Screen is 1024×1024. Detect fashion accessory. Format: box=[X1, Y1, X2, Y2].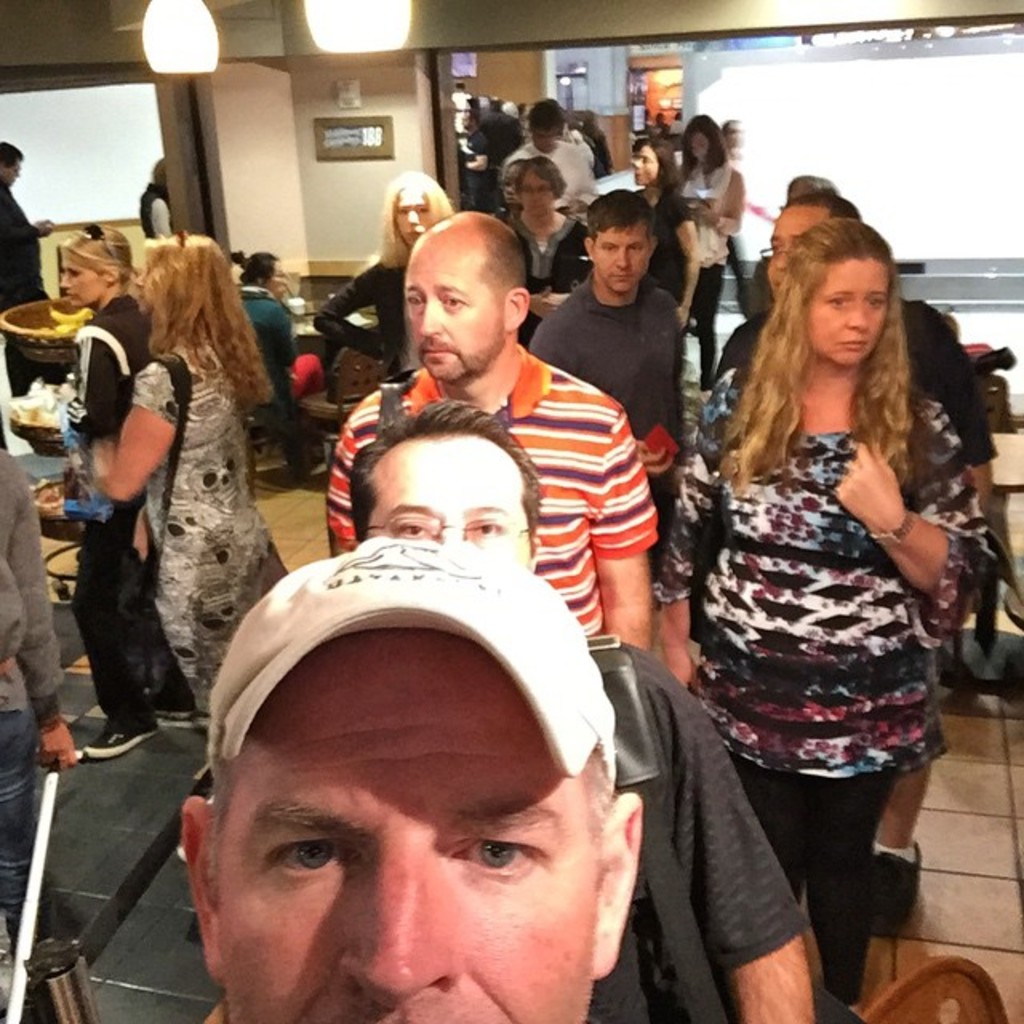
box=[85, 733, 154, 762].
